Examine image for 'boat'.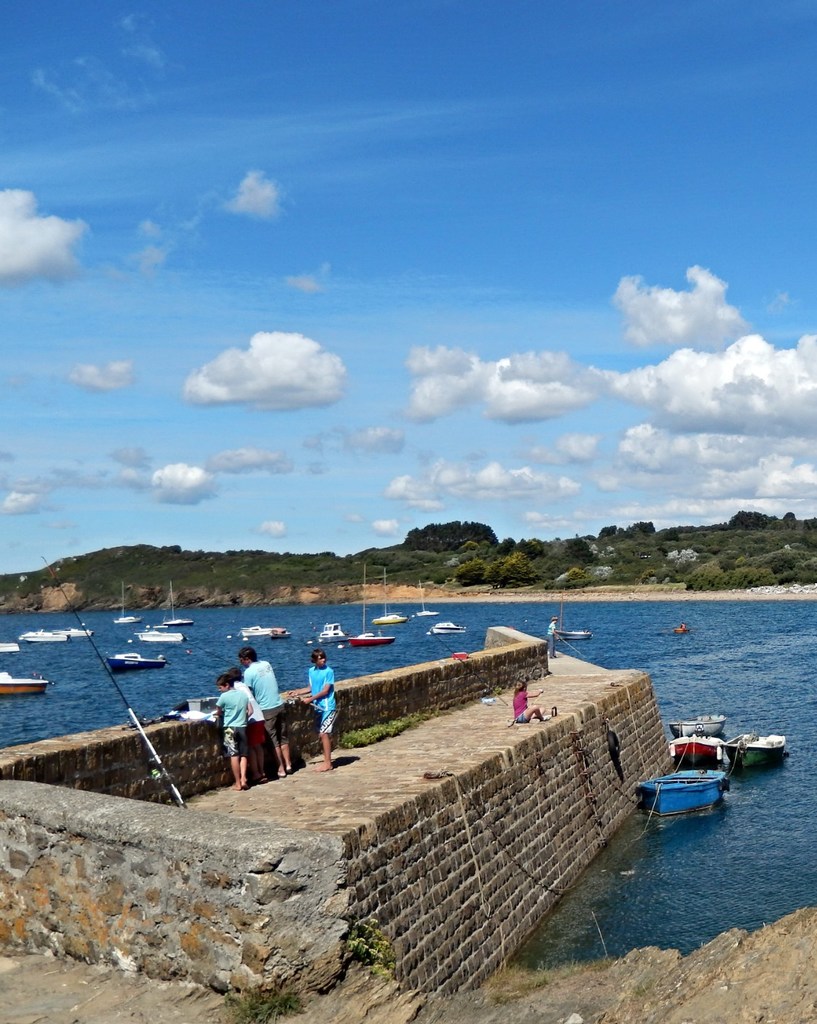
Examination result: x1=348, y1=568, x2=395, y2=652.
